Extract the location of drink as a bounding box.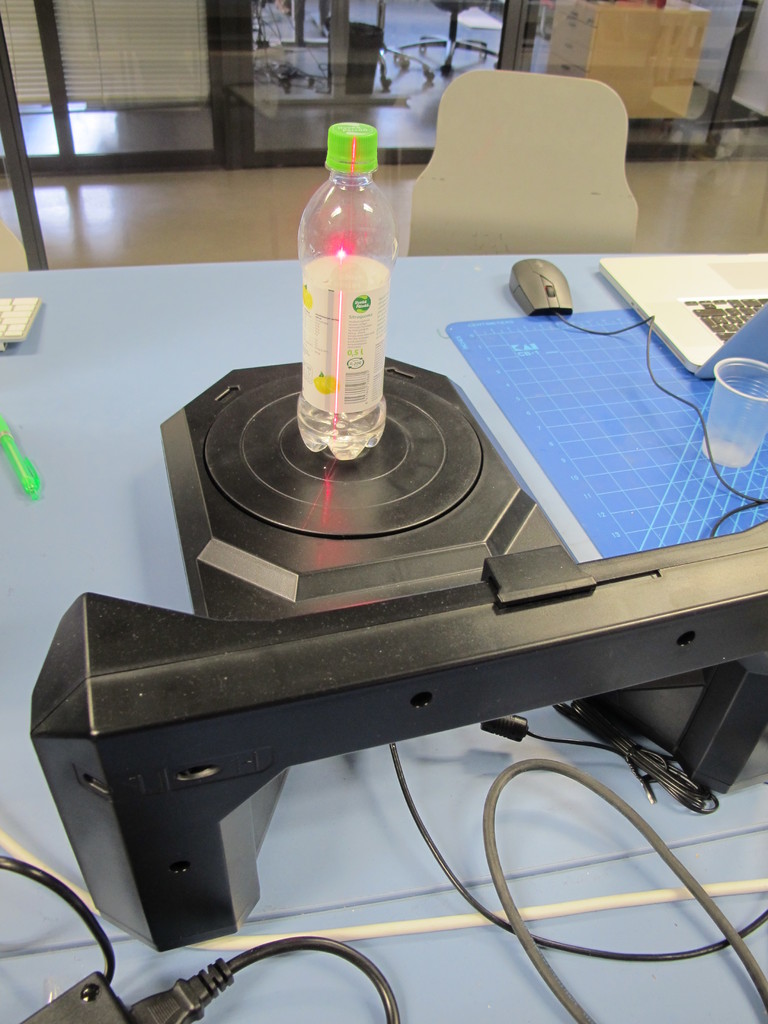
bbox=(298, 124, 401, 459).
